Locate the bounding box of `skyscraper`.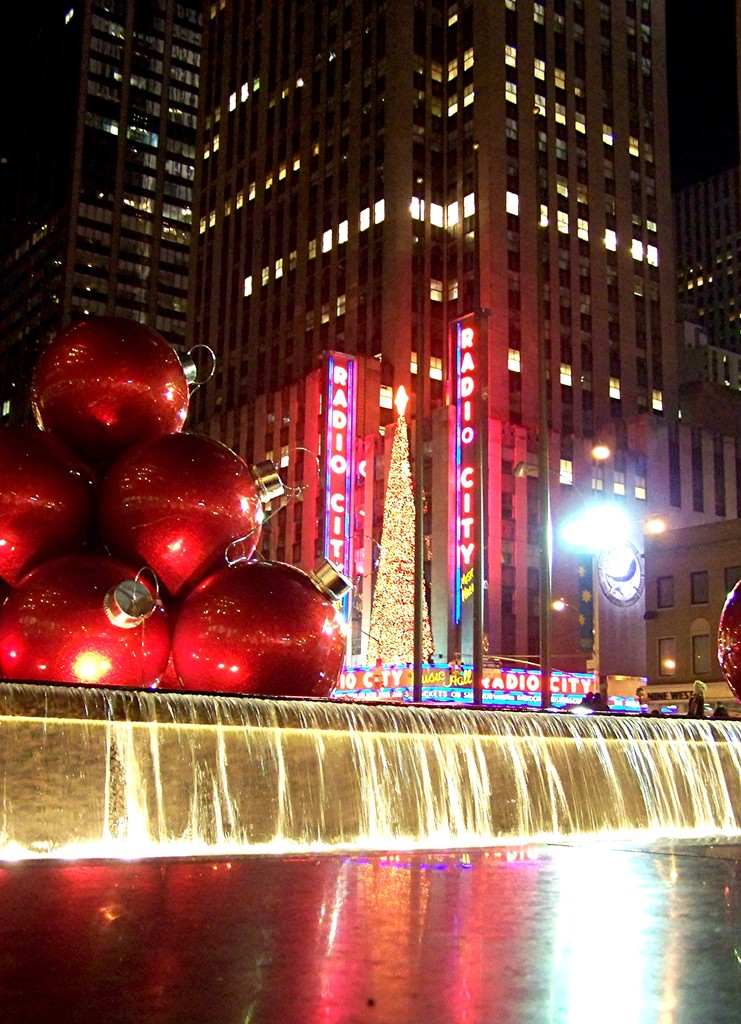
Bounding box: <box>12,0,216,423</box>.
